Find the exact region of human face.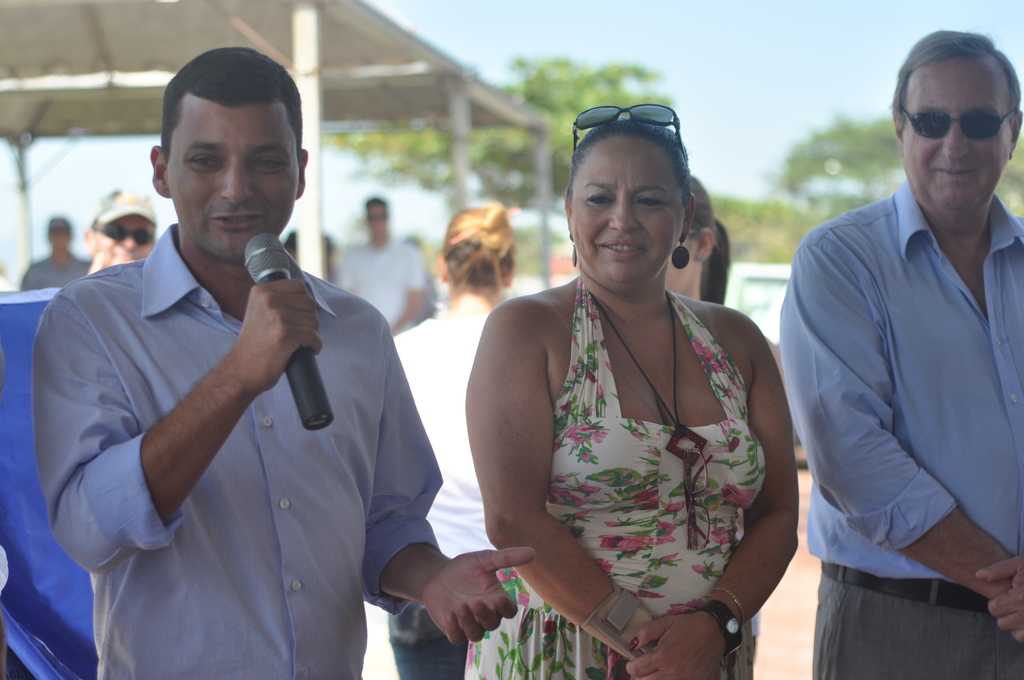
Exact region: select_region(368, 206, 388, 235).
